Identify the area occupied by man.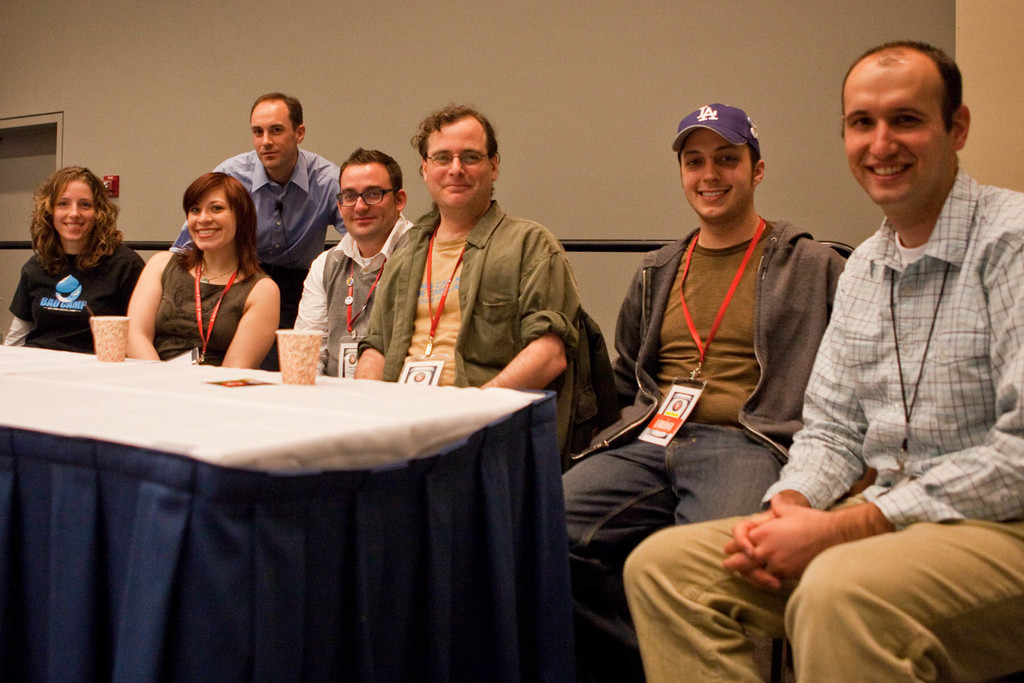
Area: pyautogui.locateOnScreen(620, 39, 1023, 682).
